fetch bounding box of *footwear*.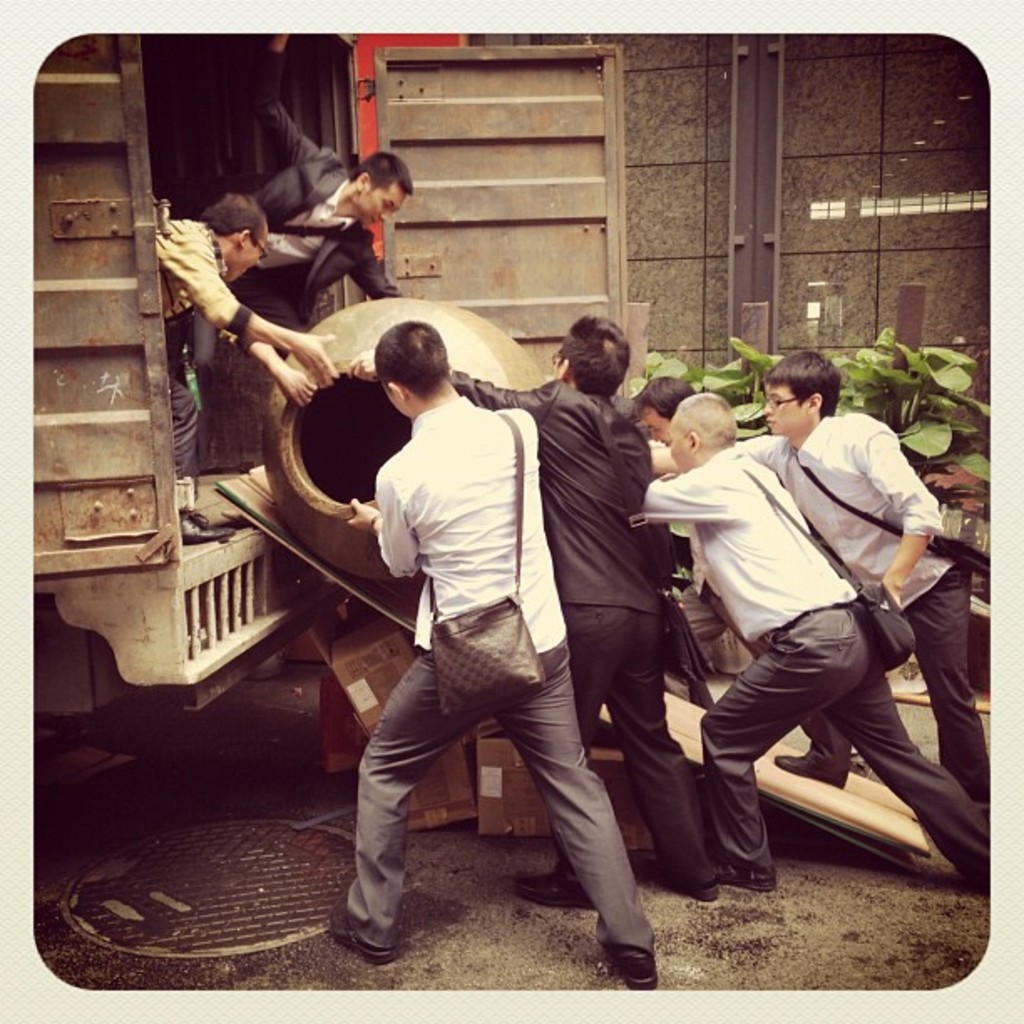
Bbox: (181,505,236,542).
